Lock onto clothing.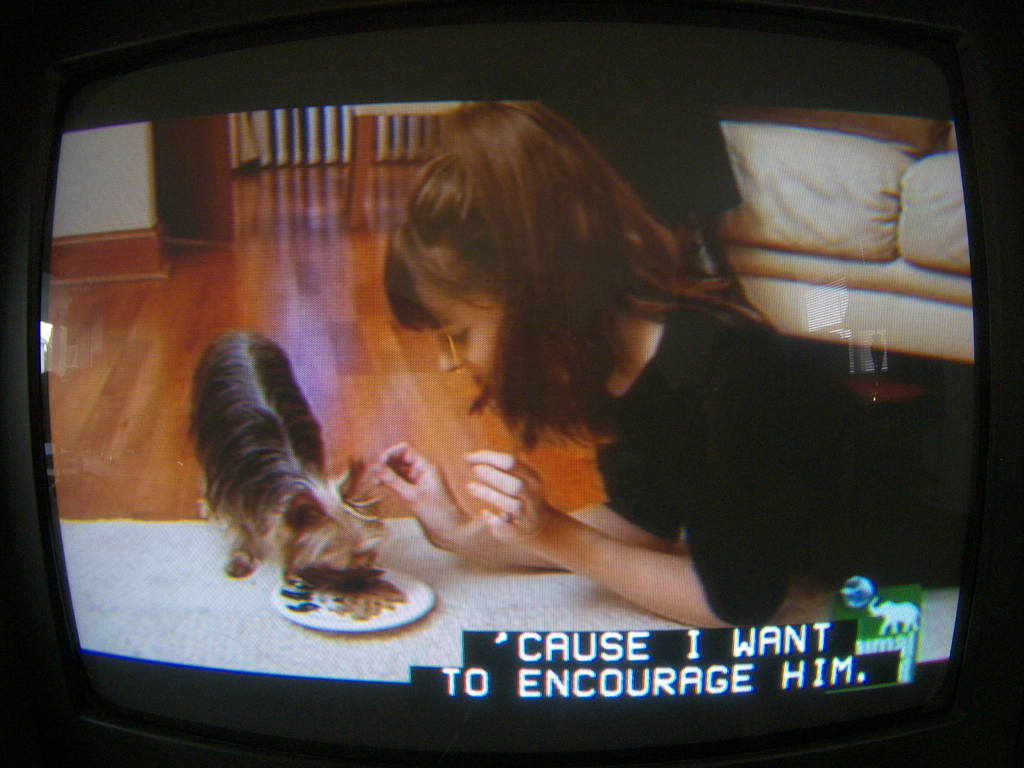
Locked: {"left": 584, "top": 305, "right": 984, "bottom": 627}.
